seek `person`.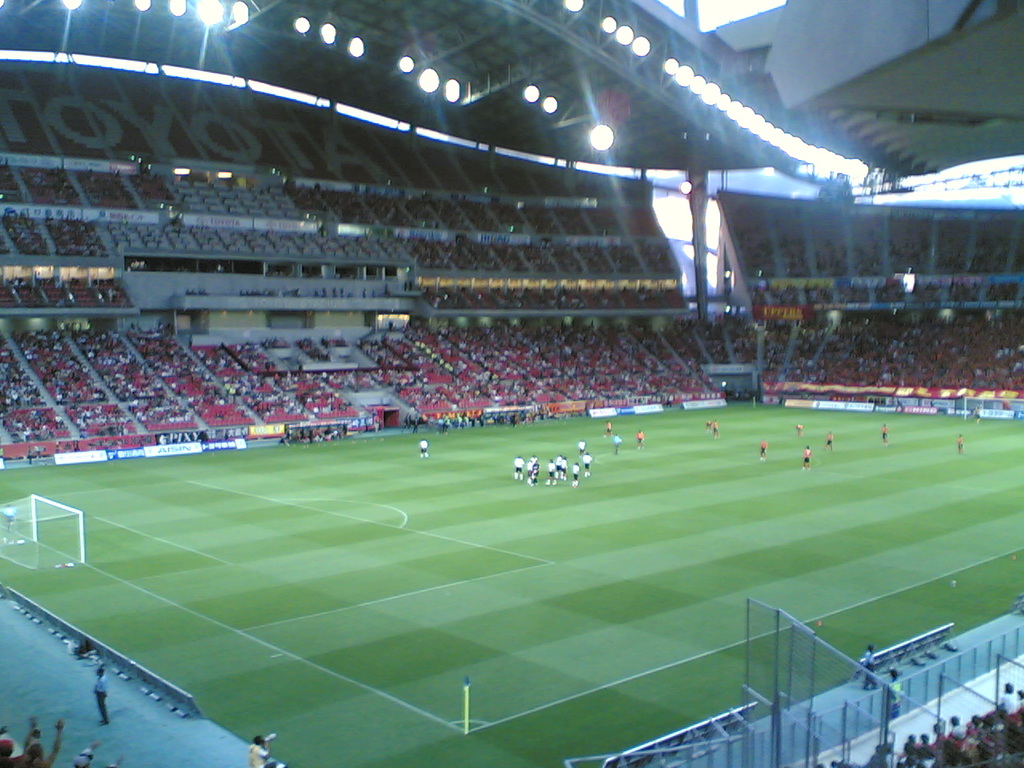
locate(575, 450, 593, 470).
